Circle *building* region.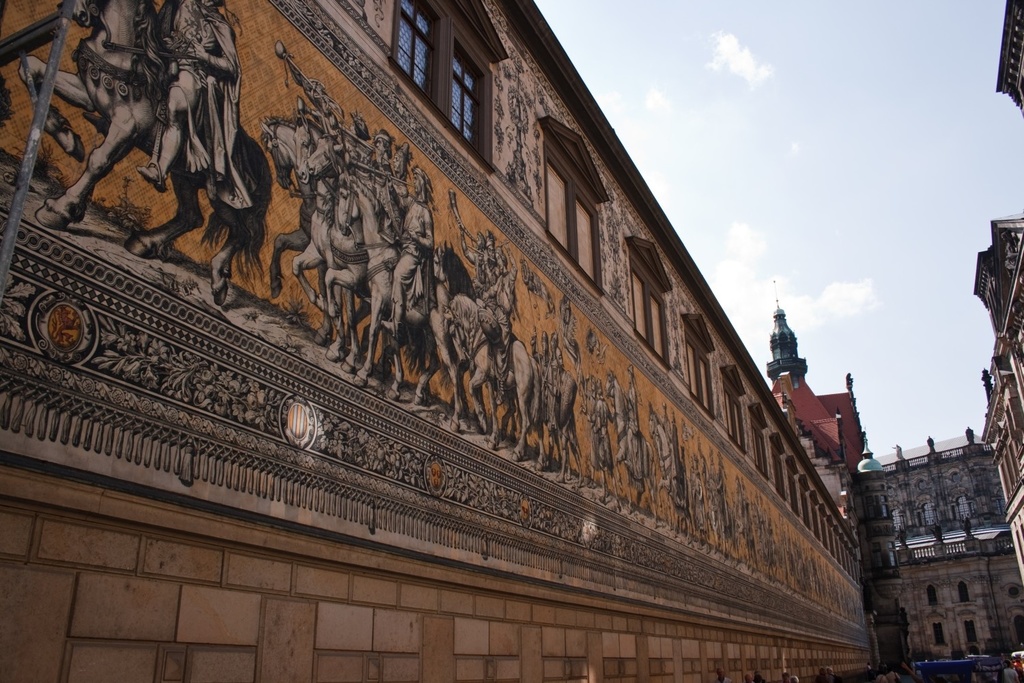
Region: region(864, 421, 1023, 682).
